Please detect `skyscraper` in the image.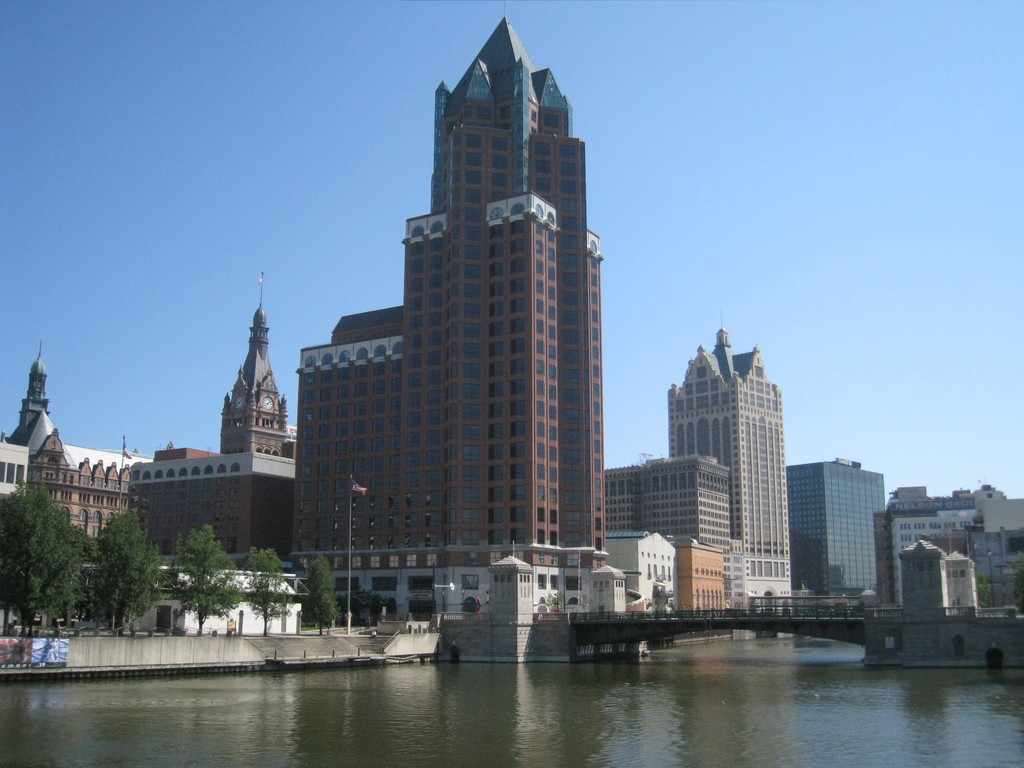
bbox=(783, 452, 888, 597).
